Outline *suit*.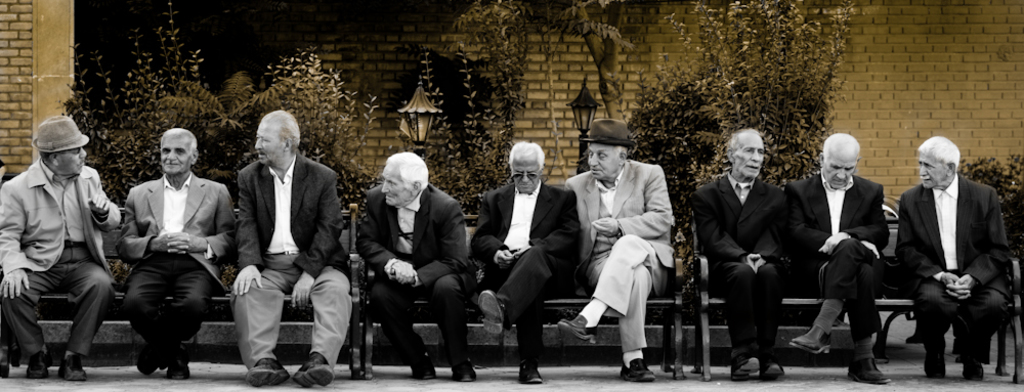
Outline: box=[0, 158, 124, 357].
